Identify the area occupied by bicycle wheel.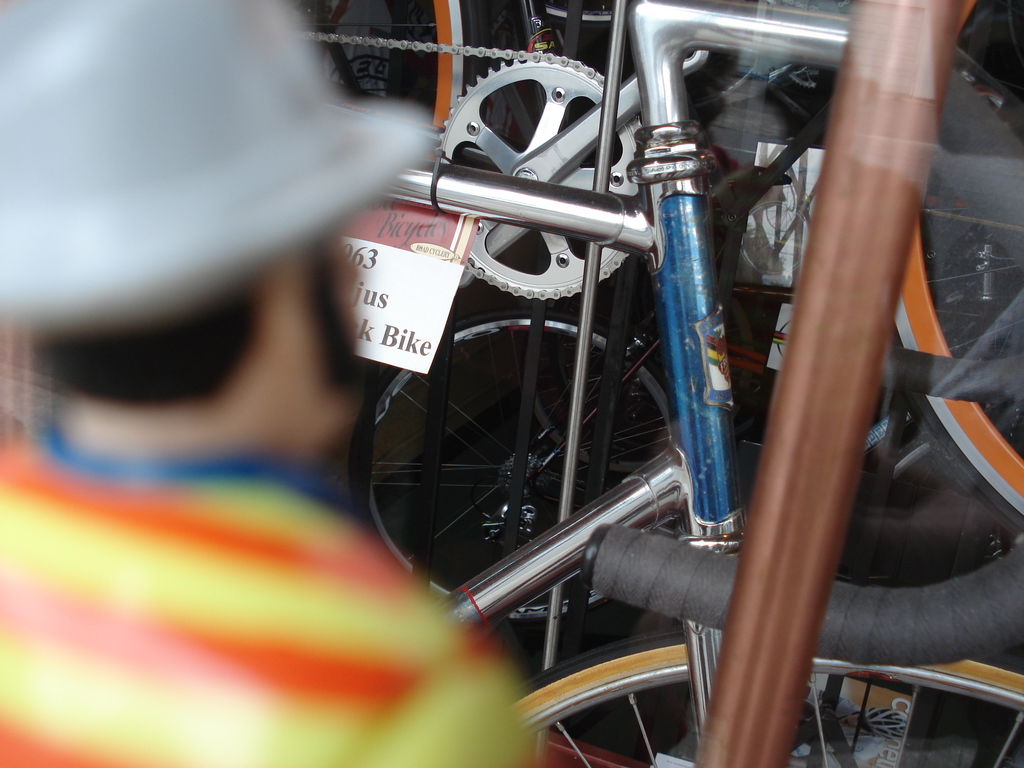
Area: (x1=296, y1=0, x2=482, y2=142).
